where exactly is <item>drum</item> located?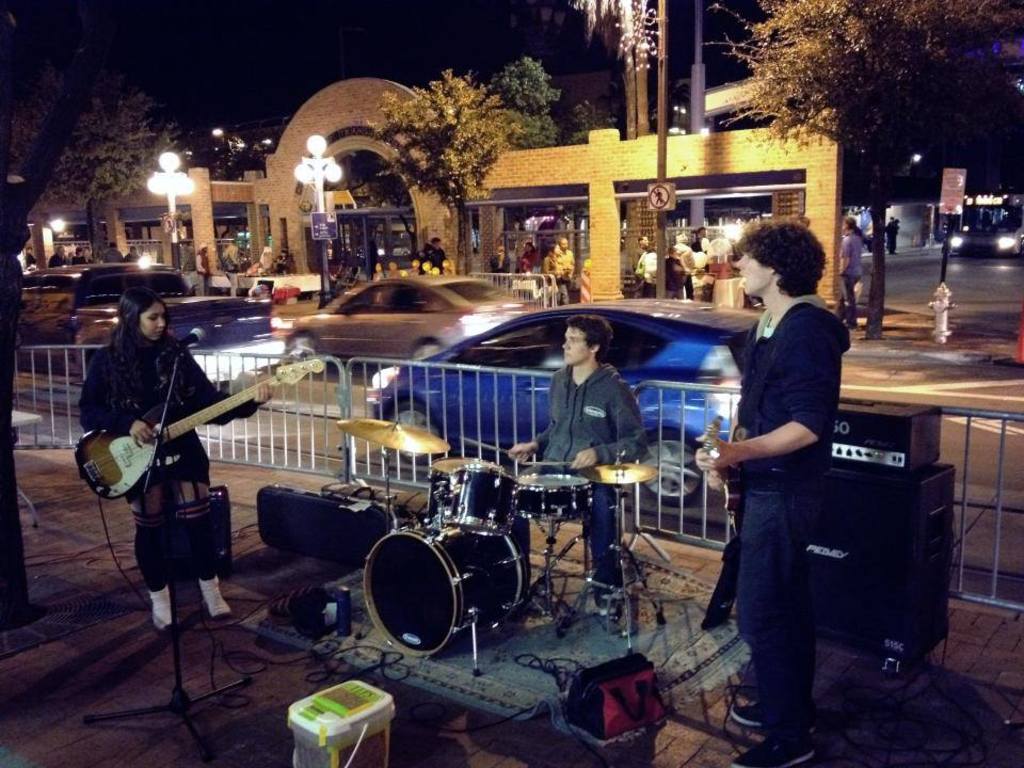
Its bounding box is (450, 459, 515, 541).
